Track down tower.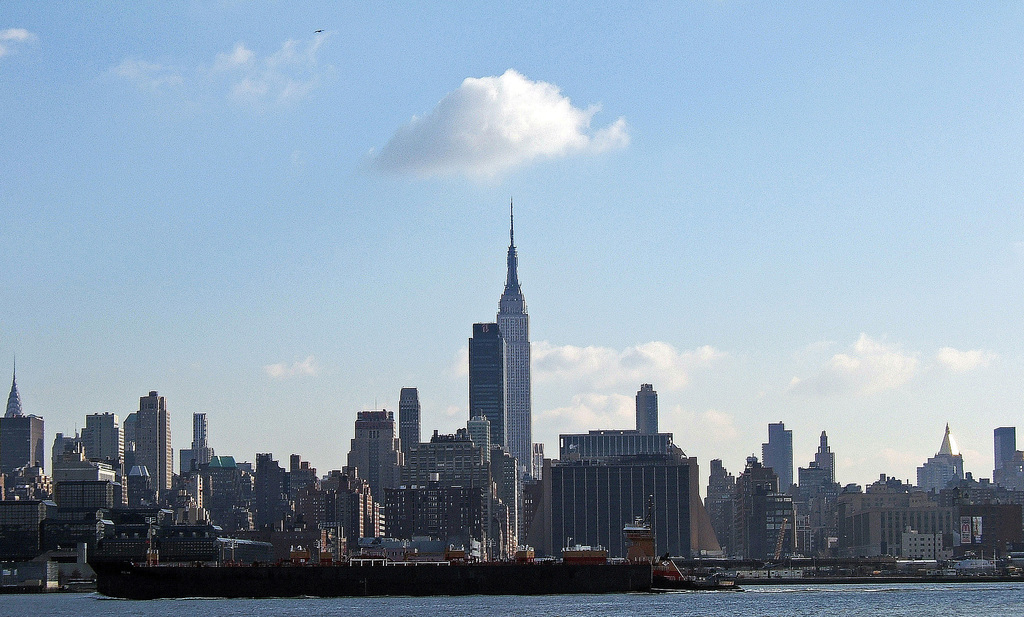
Tracked to 833:473:947:566.
